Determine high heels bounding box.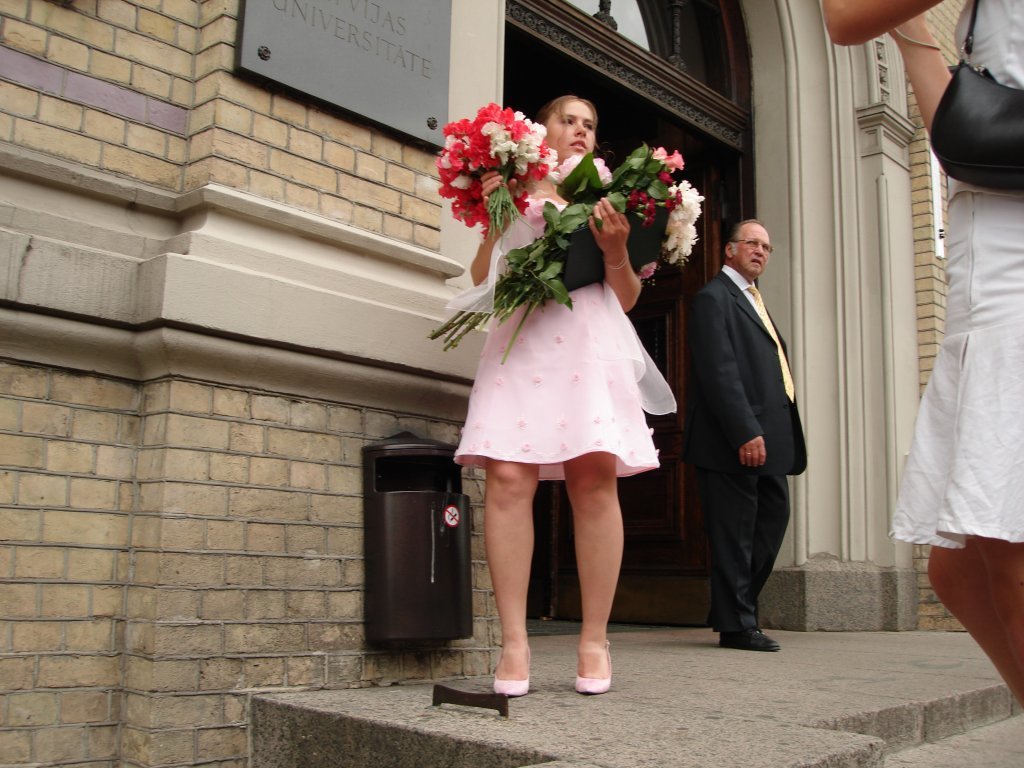
Determined: bbox=(491, 642, 534, 701).
